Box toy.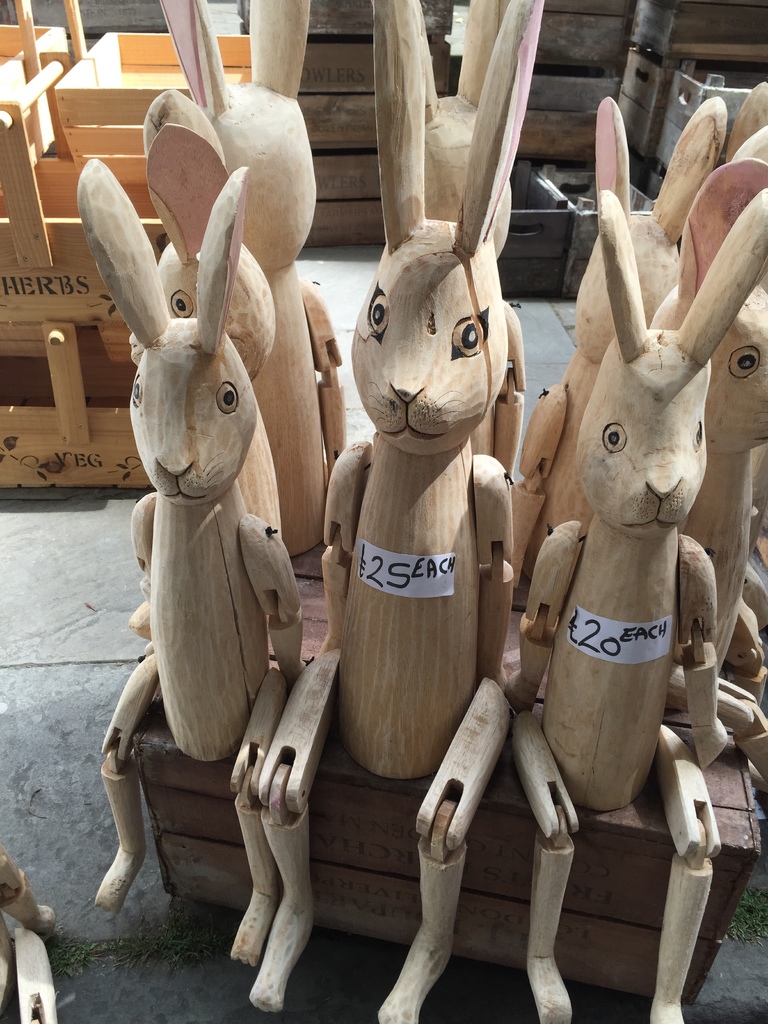
[0, 860, 55, 1023].
